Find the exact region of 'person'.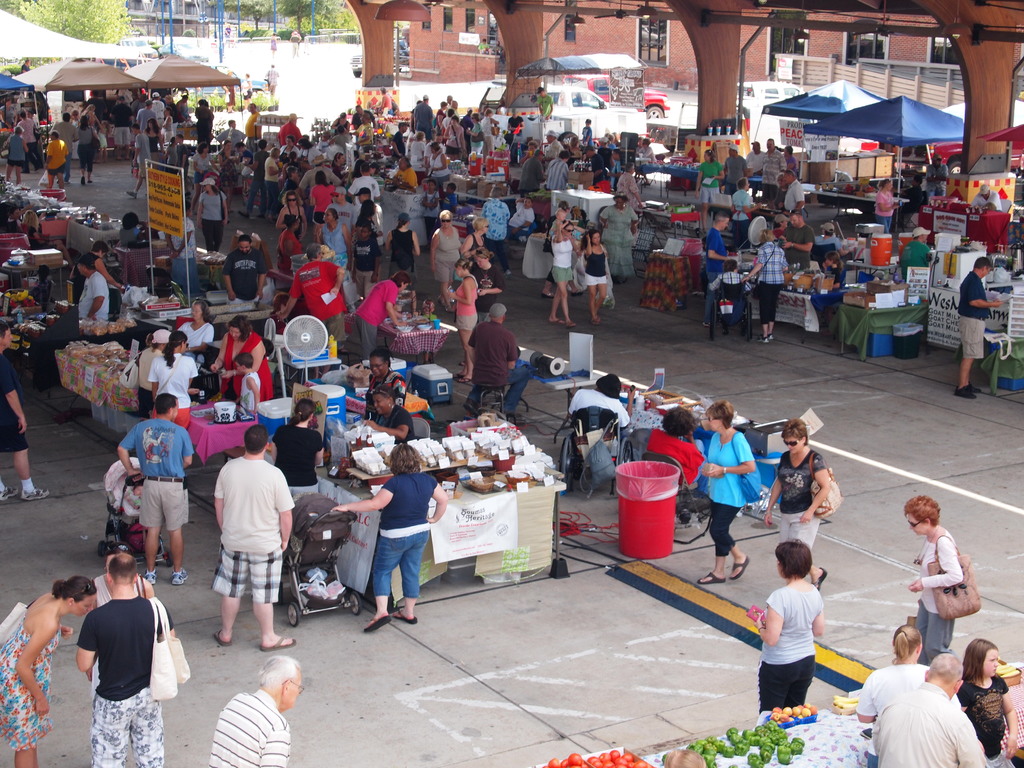
Exact region: 867, 622, 933, 767.
